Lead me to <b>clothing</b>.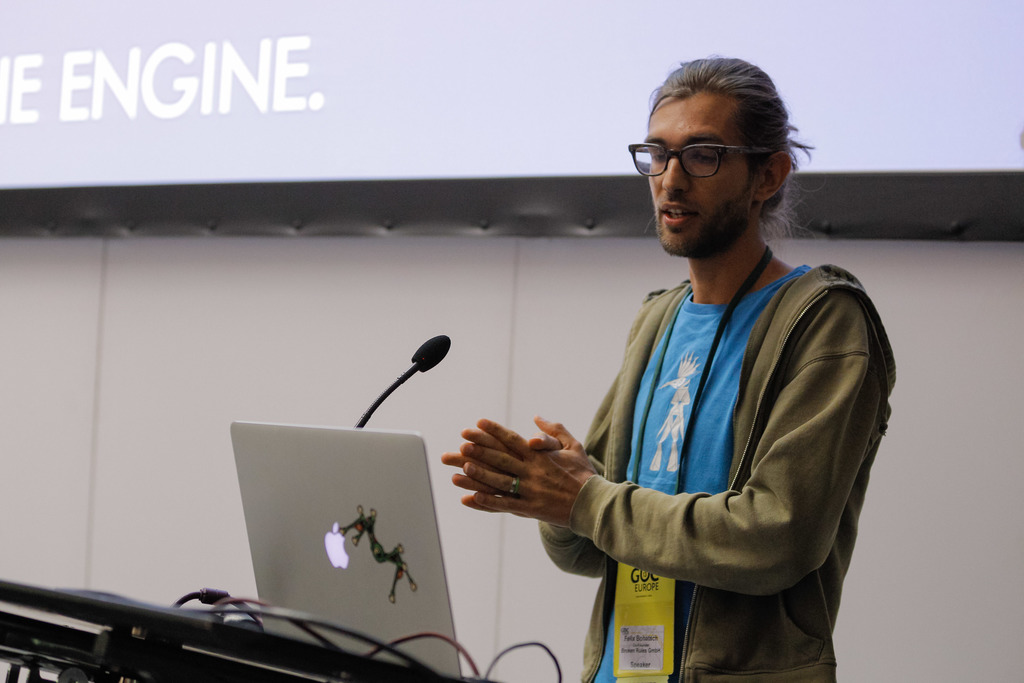
Lead to bbox(449, 145, 881, 680).
